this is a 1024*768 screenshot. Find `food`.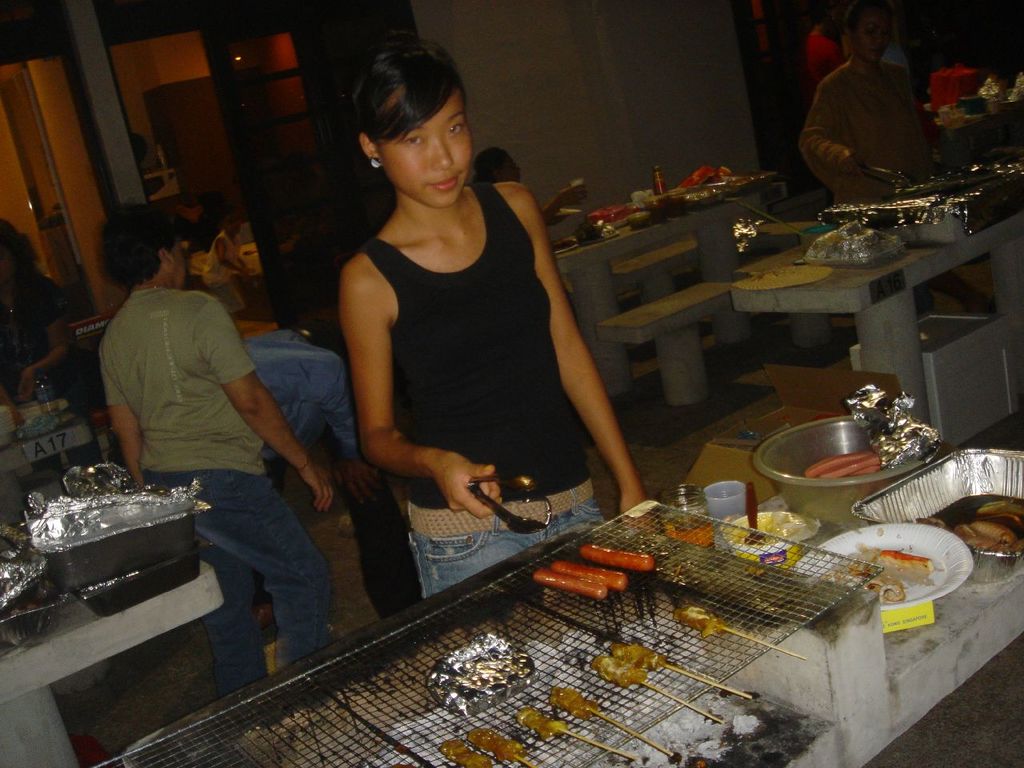
Bounding box: x1=676, y1=596, x2=734, y2=638.
